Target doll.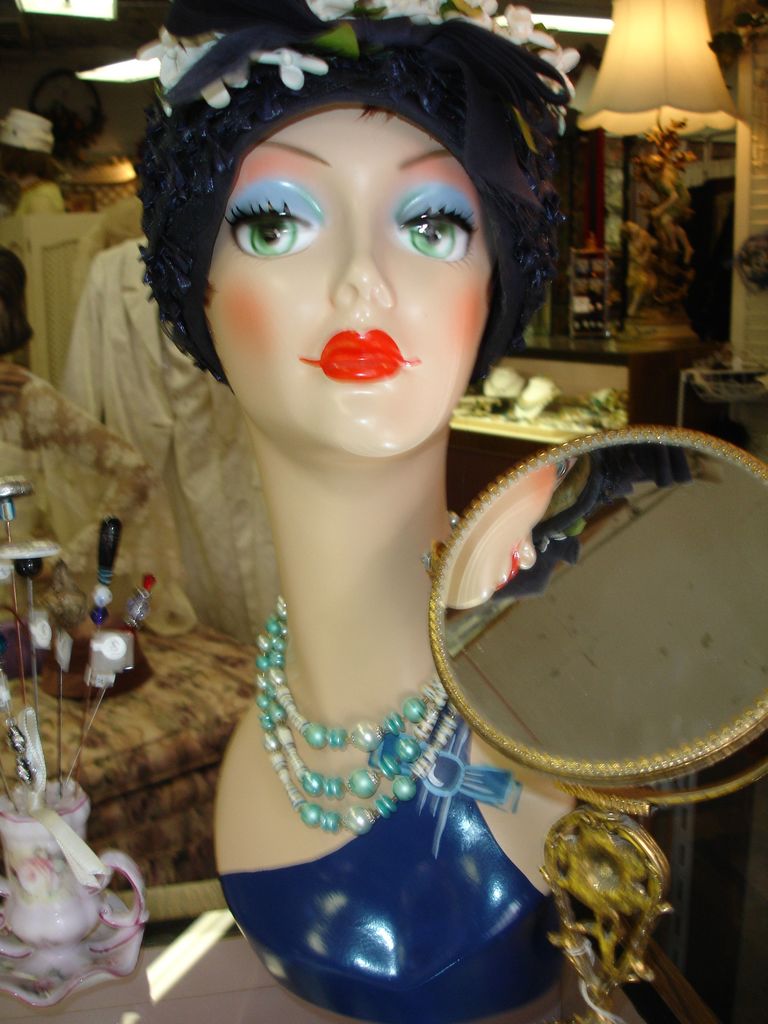
Target region: <region>97, 0, 668, 1015</region>.
